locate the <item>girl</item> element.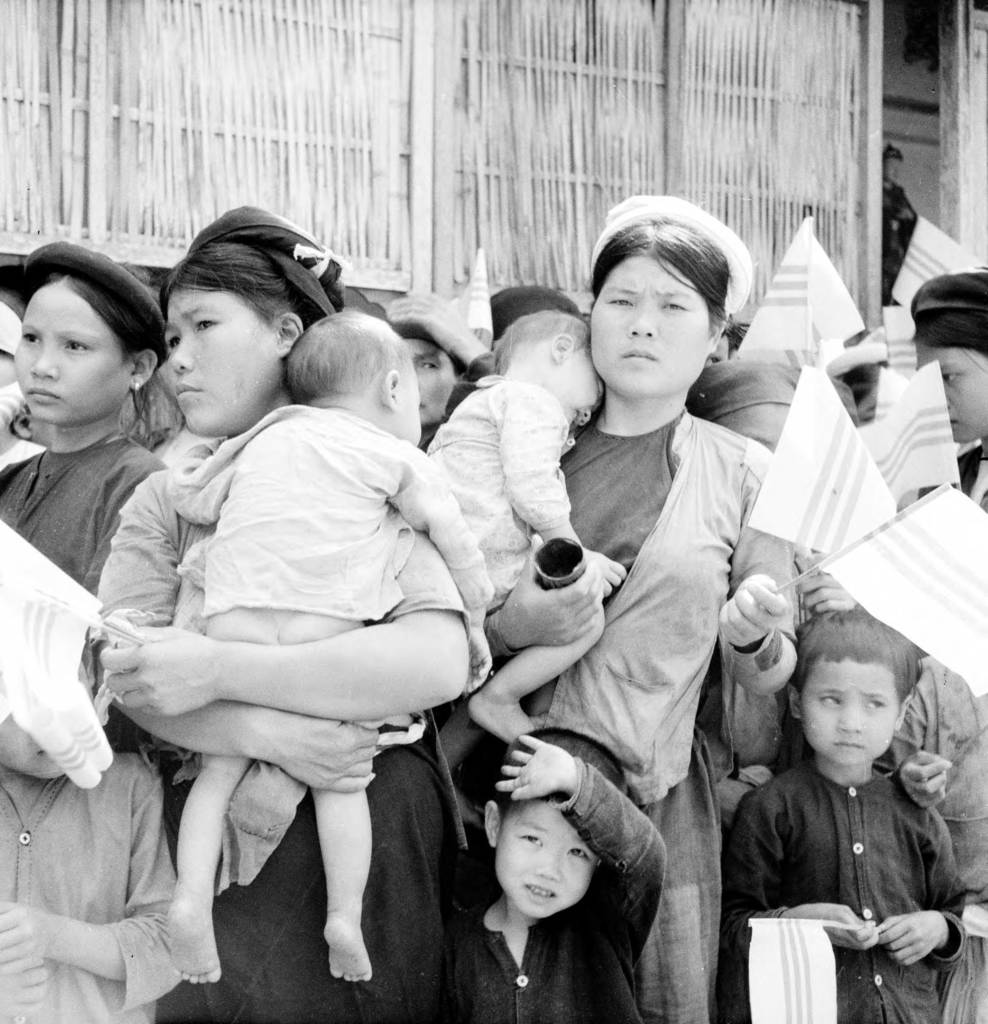
Element bbox: {"left": 0, "top": 236, "right": 169, "bottom": 591}.
